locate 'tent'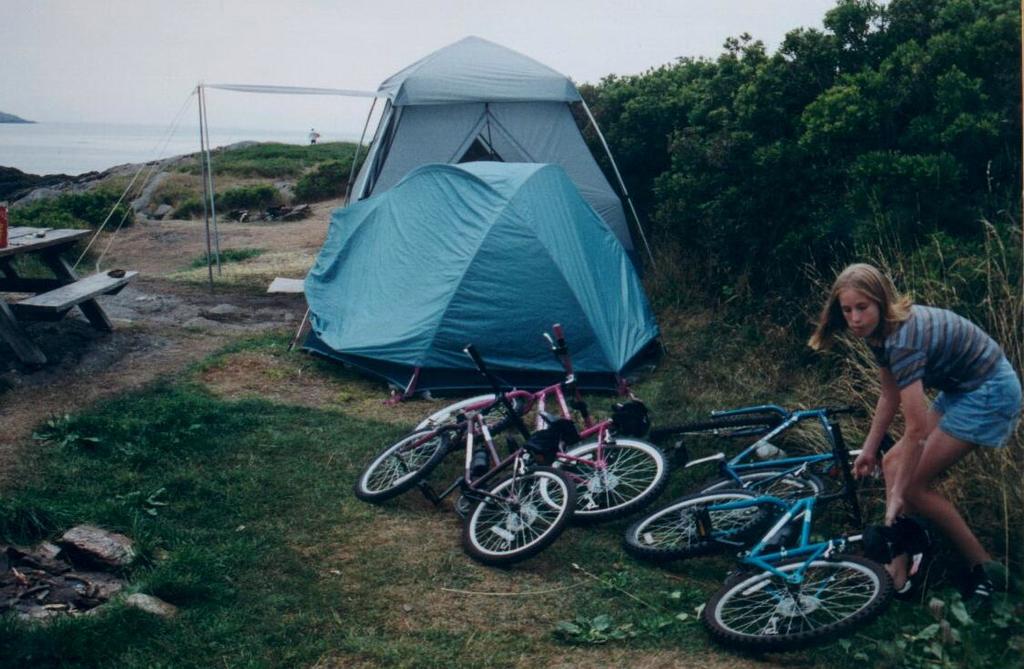
[276,45,692,426]
